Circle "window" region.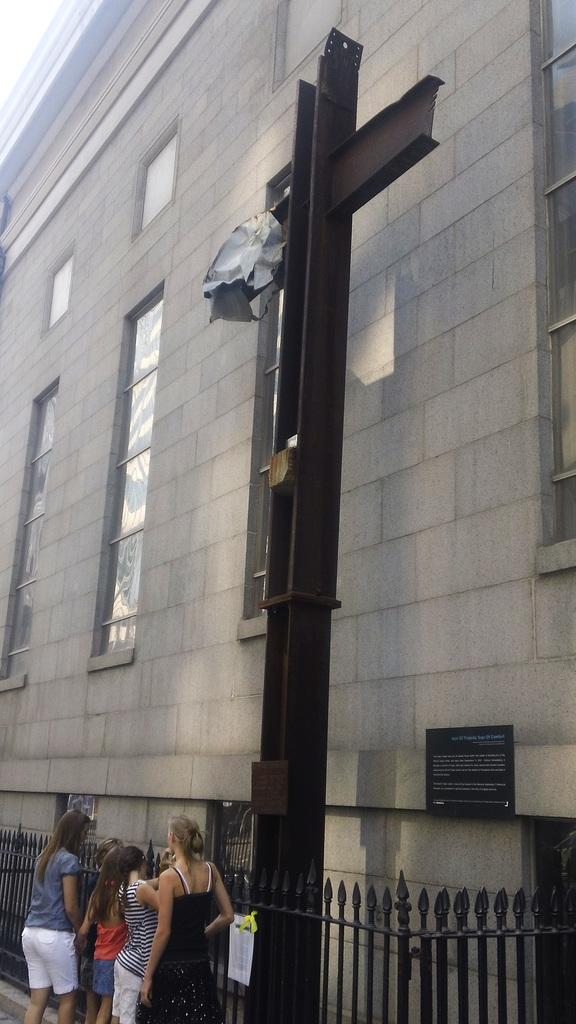
Region: bbox=[0, 380, 67, 683].
